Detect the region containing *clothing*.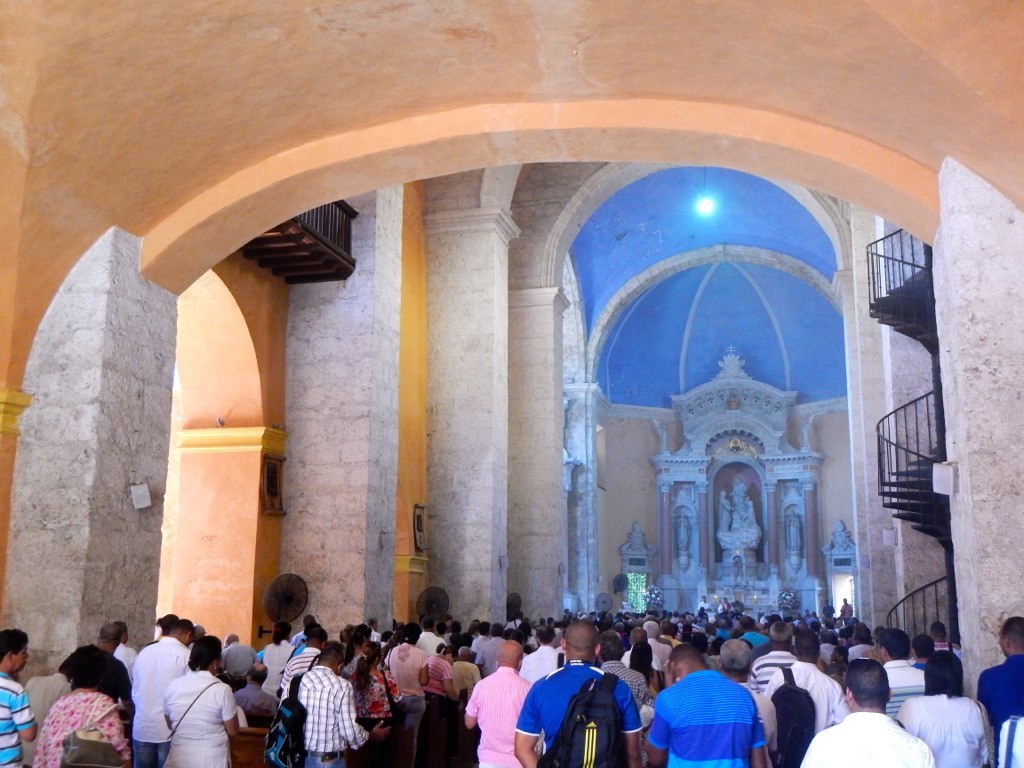
<bbox>804, 705, 938, 767</bbox>.
